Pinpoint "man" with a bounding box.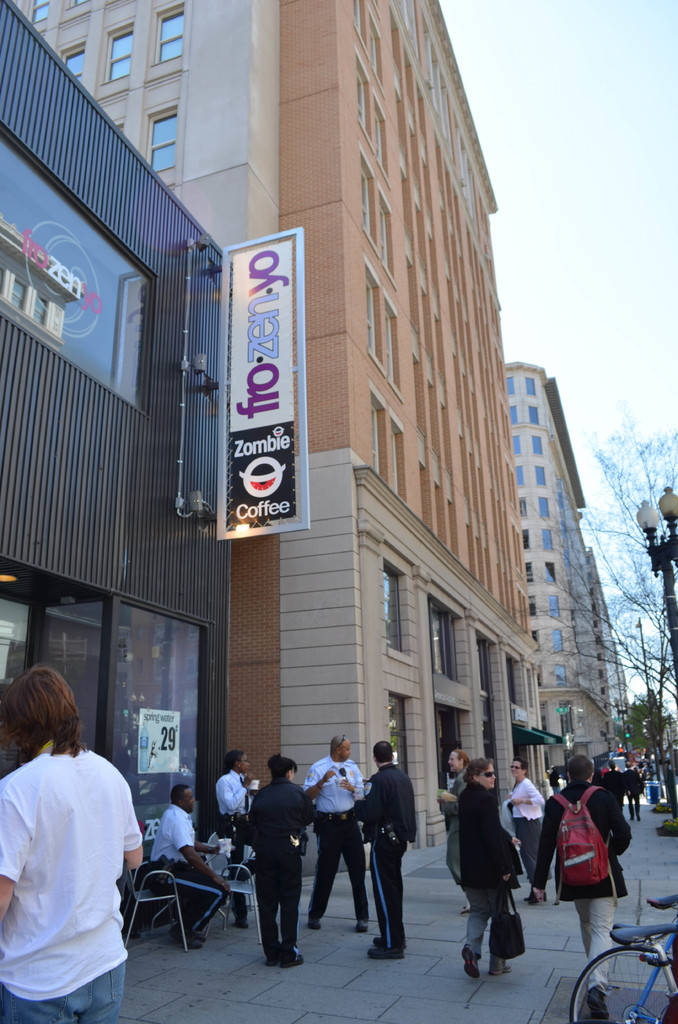
rect(152, 786, 234, 948).
